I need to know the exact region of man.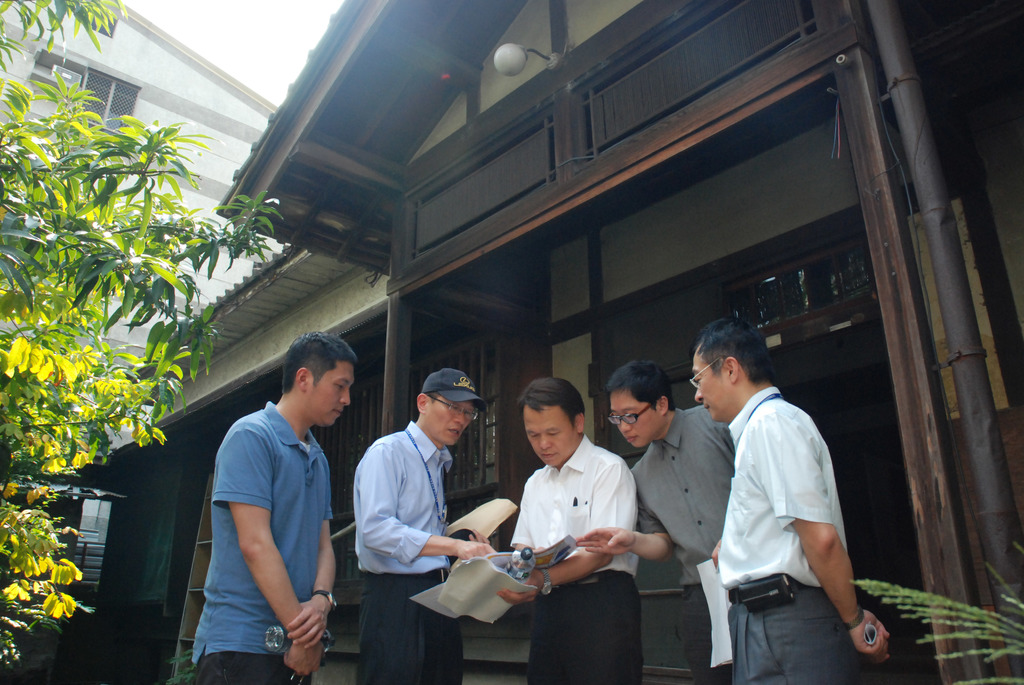
Region: region(498, 372, 648, 681).
